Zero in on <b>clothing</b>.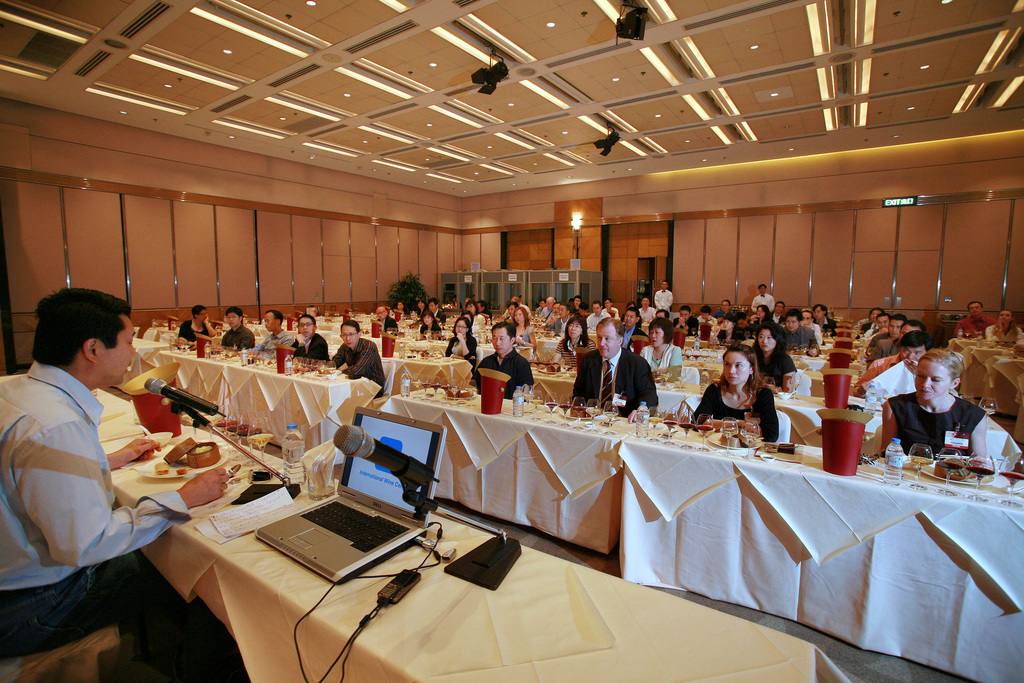
Zeroed in: select_region(556, 336, 592, 370).
